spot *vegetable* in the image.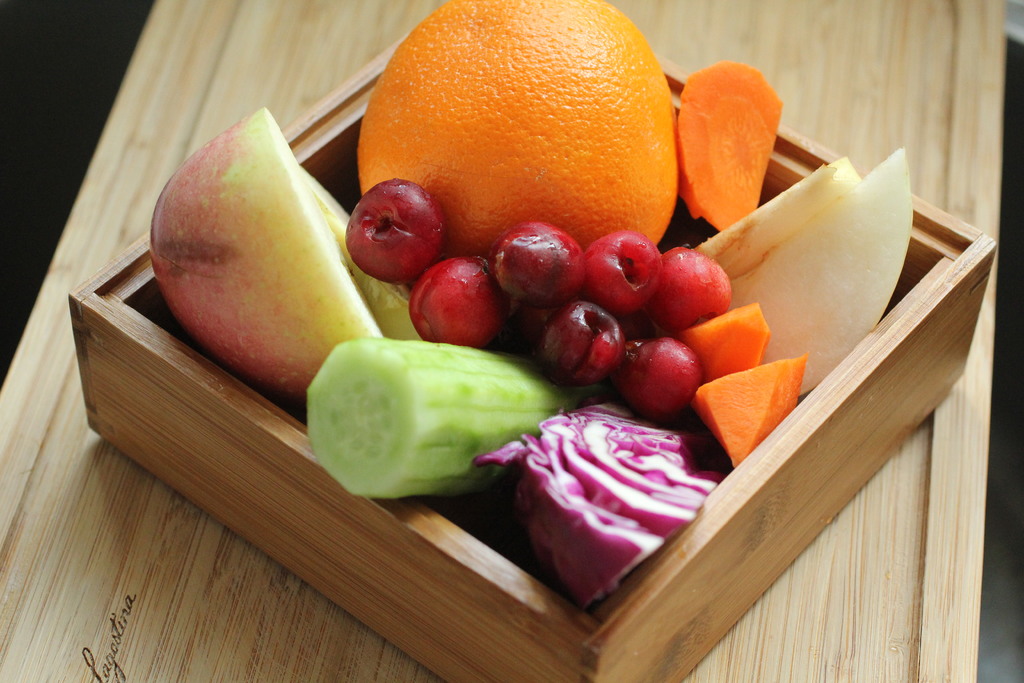
*vegetable* found at region(305, 330, 539, 507).
